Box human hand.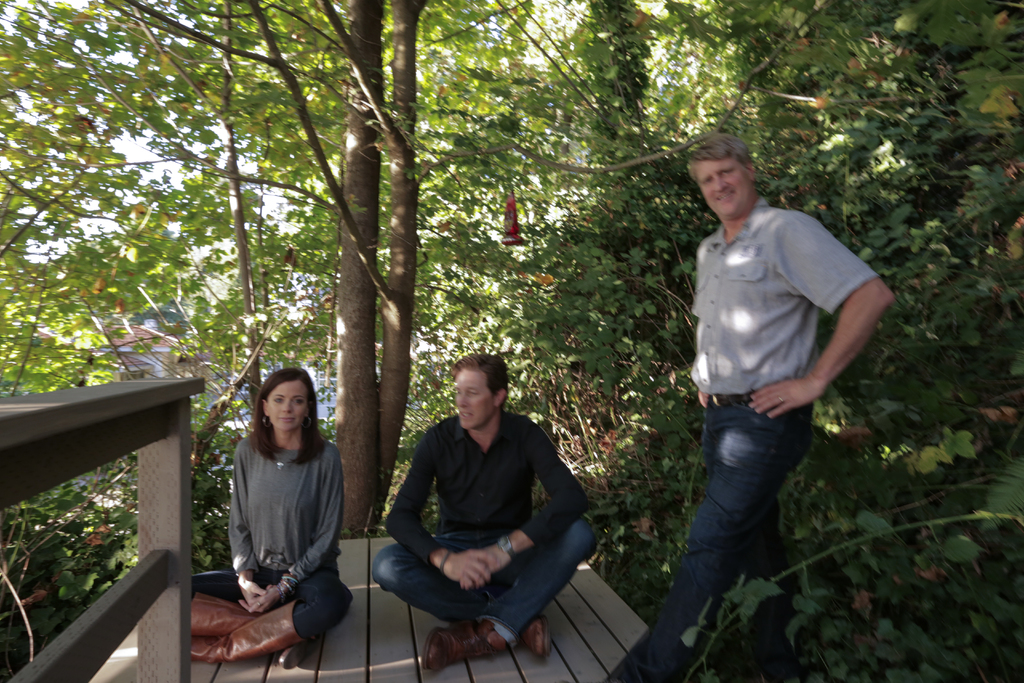
bbox=(441, 549, 493, 591).
